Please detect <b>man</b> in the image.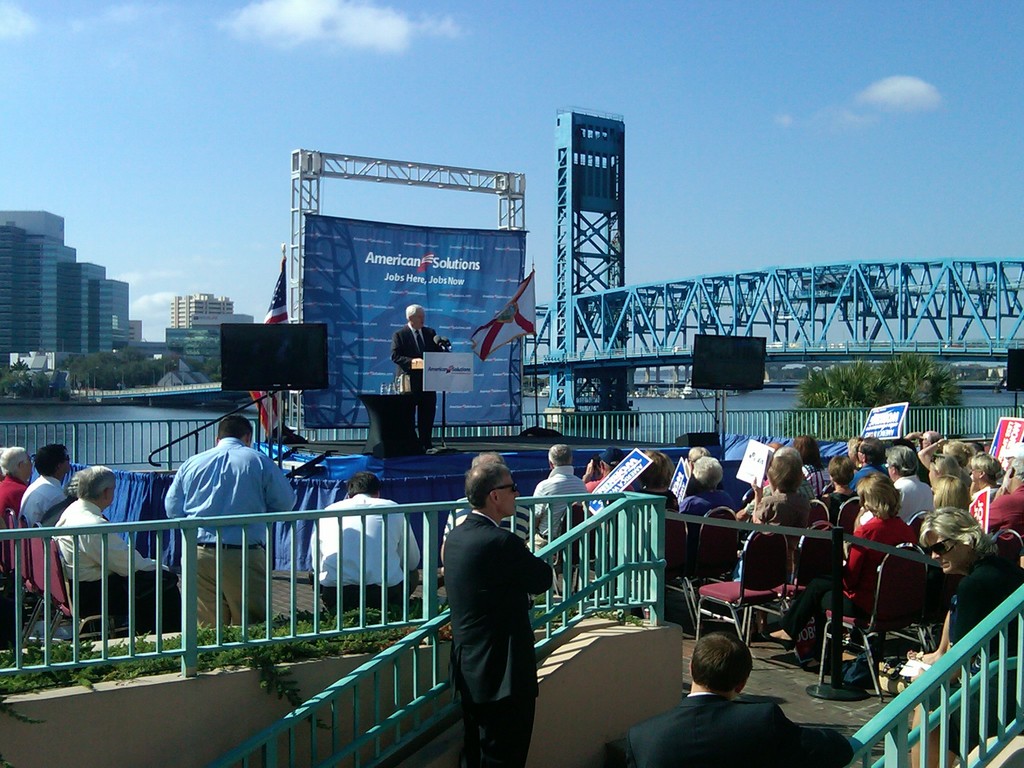
detection(164, 418, 293, 625).
